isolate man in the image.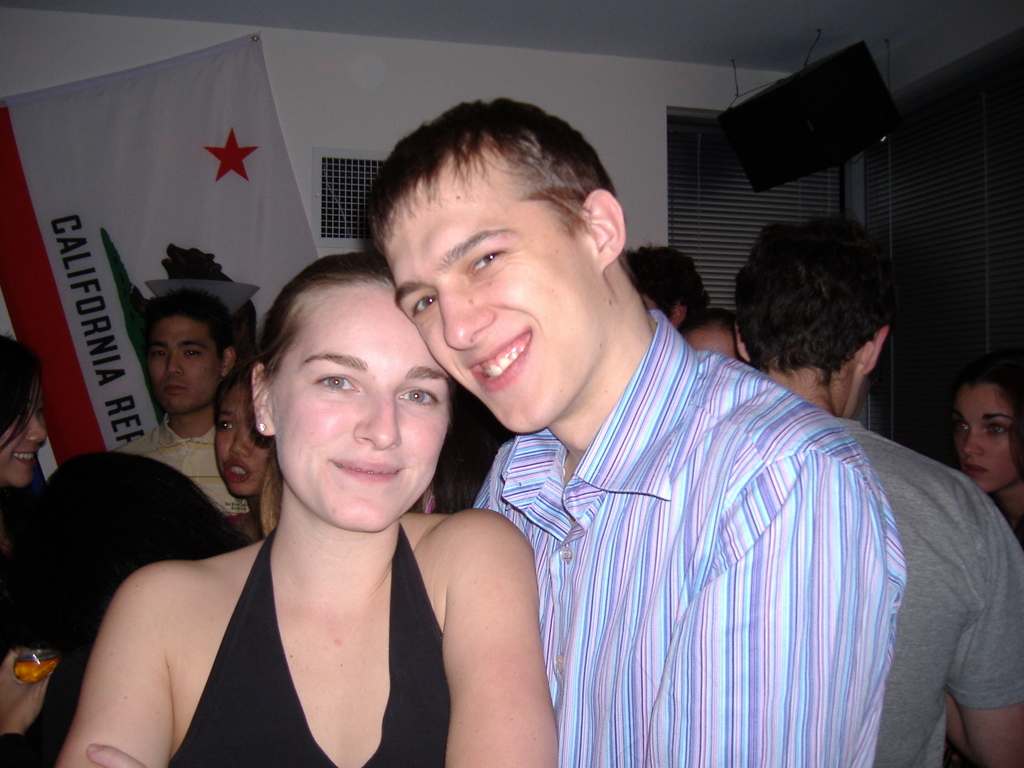
Isolated region: Rect(727, 202, 1023, 767).
